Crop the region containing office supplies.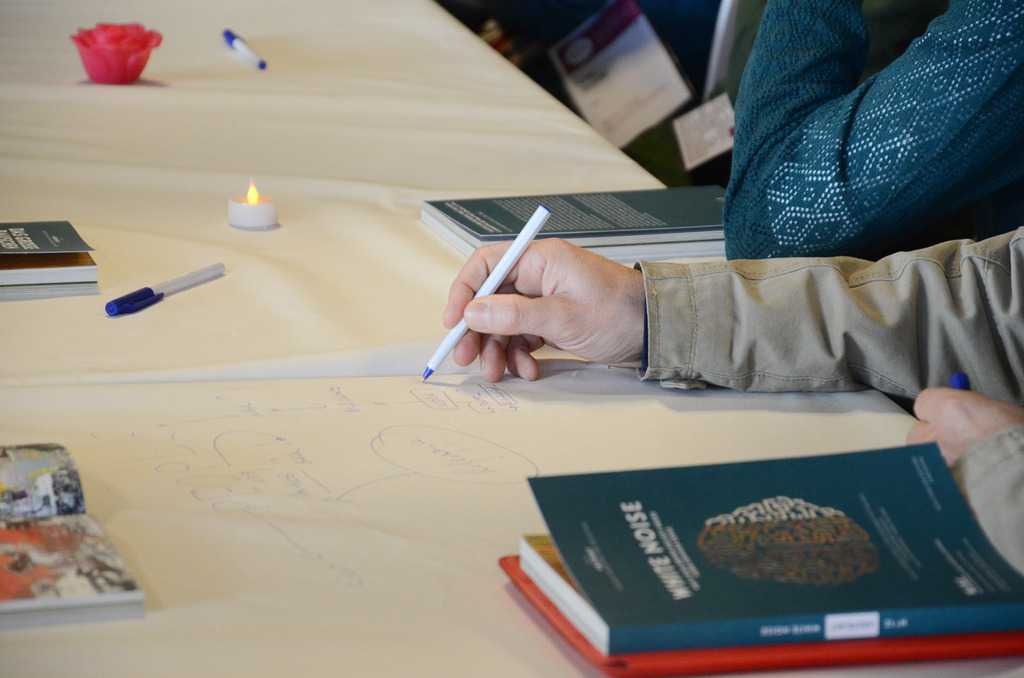
Crop region: 220,31,275,67.
